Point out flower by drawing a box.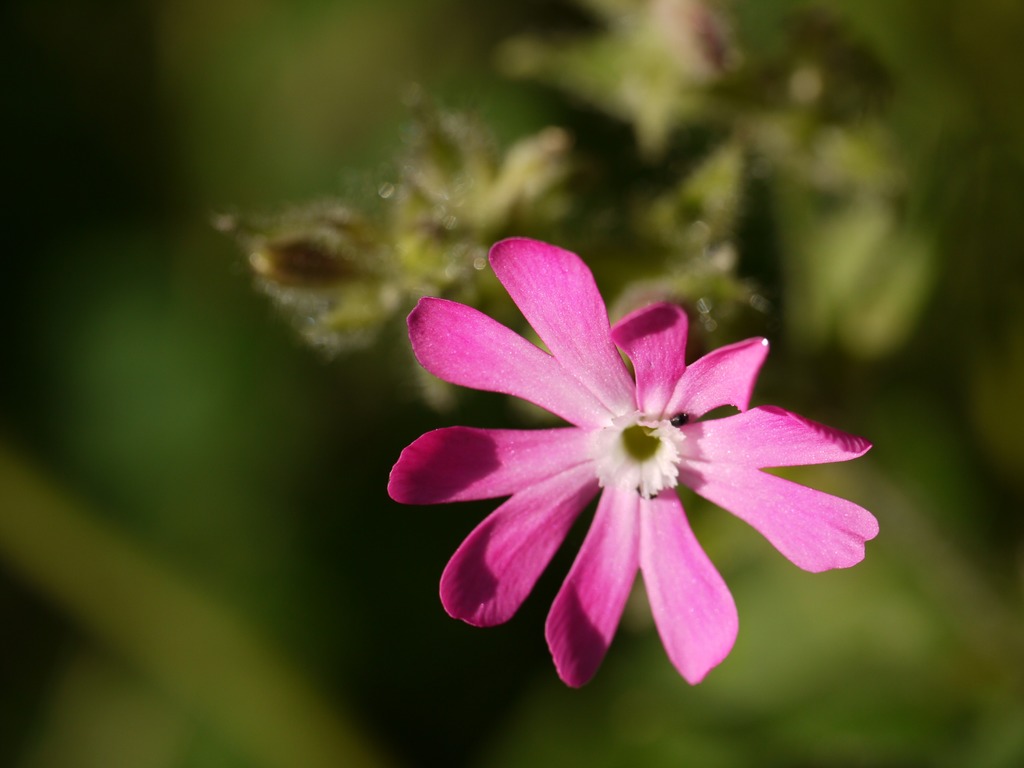
378/237/900/691.
